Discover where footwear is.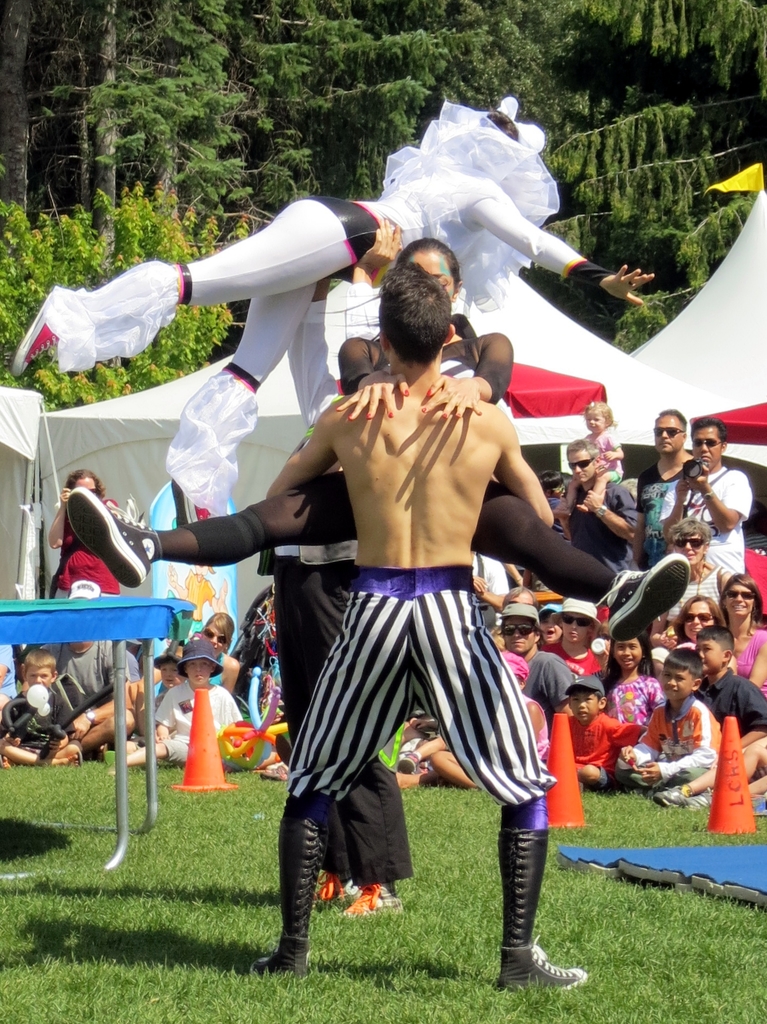
Discovered at [left=652, top=784, right=716, bottom=810].
